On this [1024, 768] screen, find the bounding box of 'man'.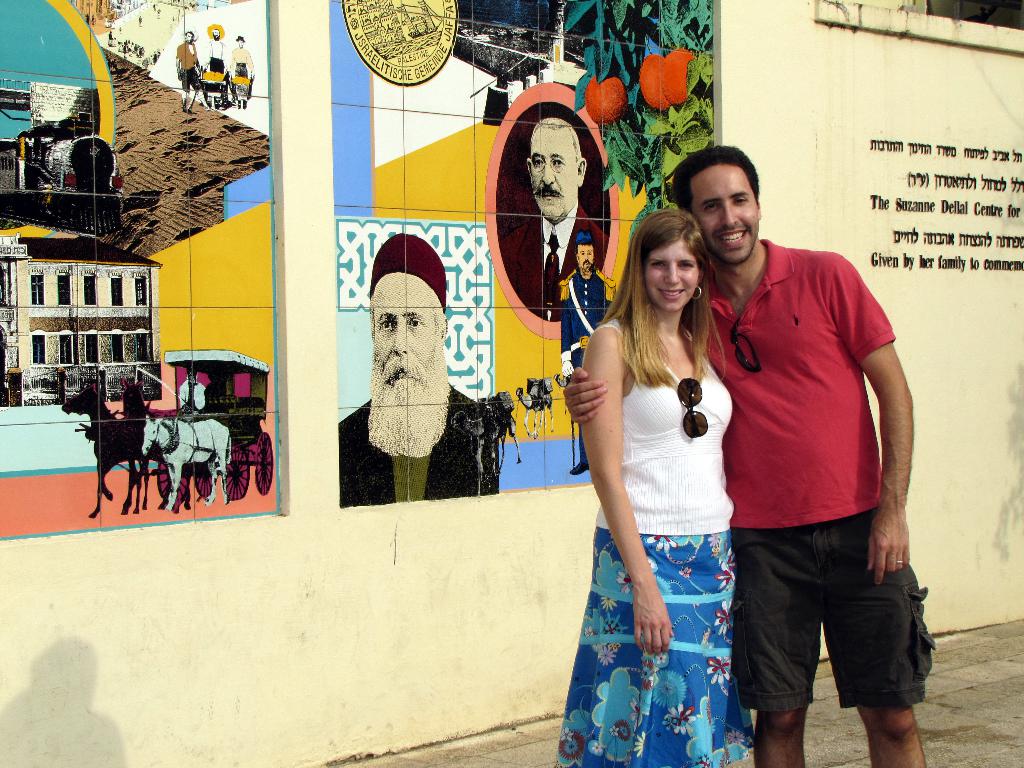
Bounding box: locate(201, 28, 228, 74).
